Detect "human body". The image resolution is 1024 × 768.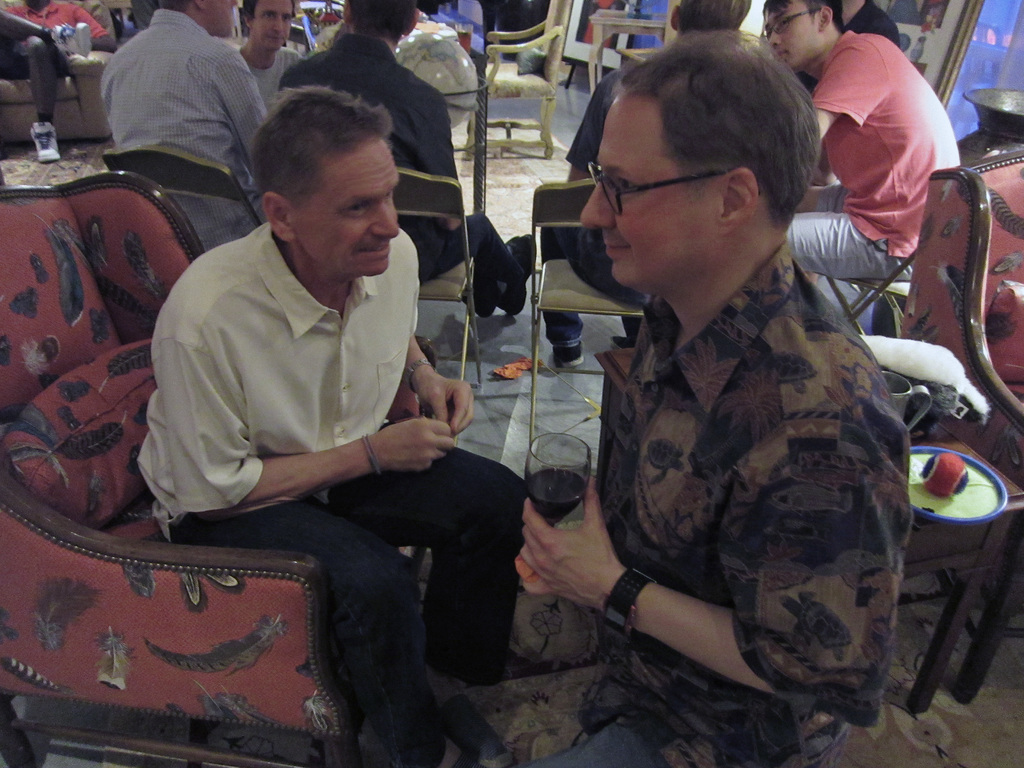
BBox(103, 16, 271, 254).
